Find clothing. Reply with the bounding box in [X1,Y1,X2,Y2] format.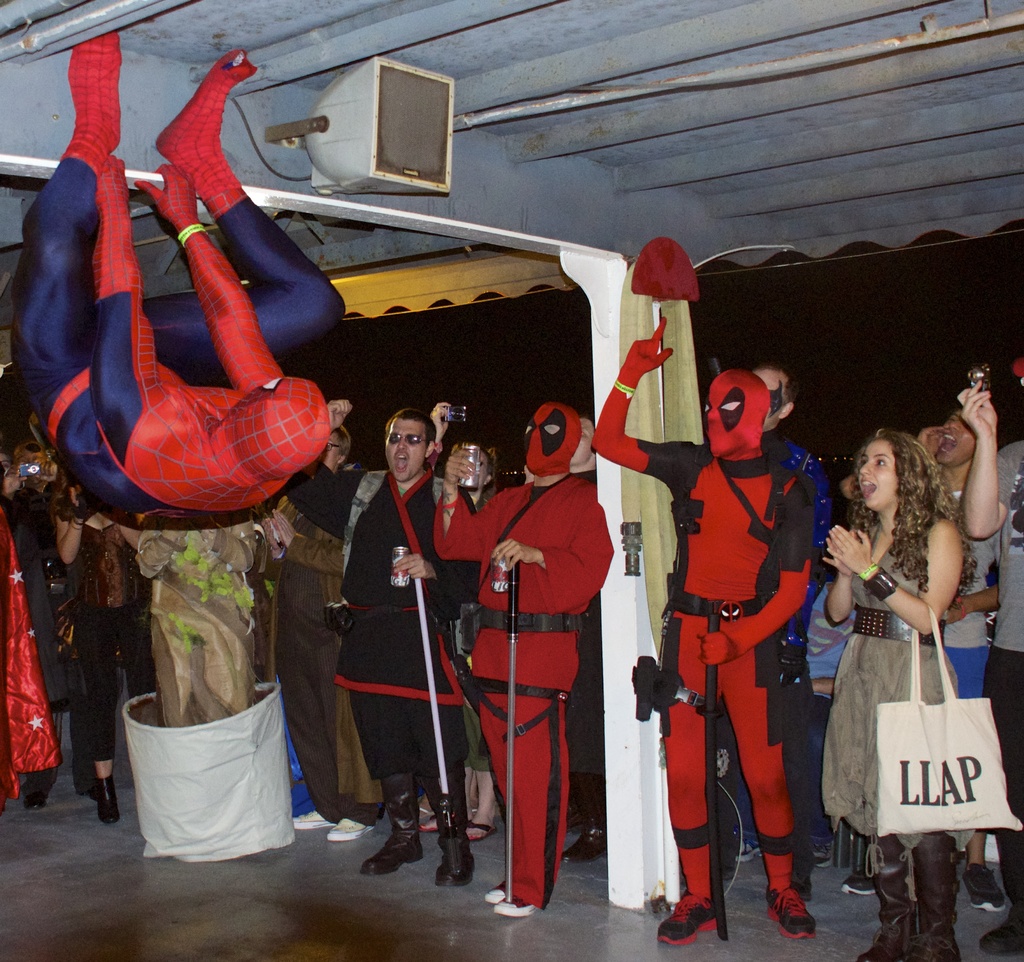
[339,466,463,623].
